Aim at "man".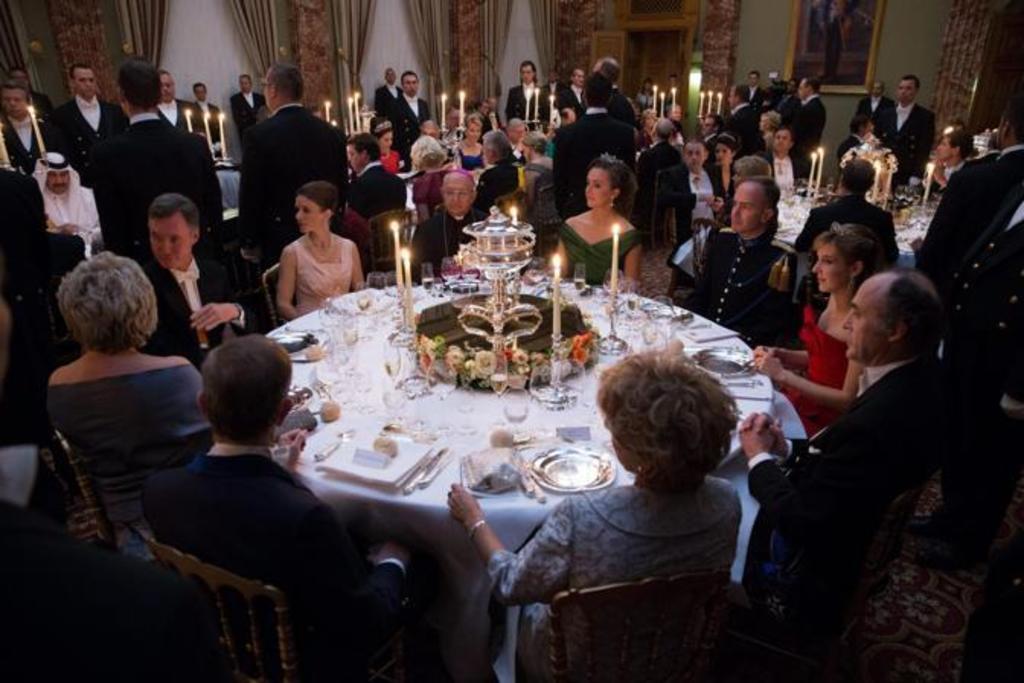
Aimed at bbox=[47, 64, 130, 183].
